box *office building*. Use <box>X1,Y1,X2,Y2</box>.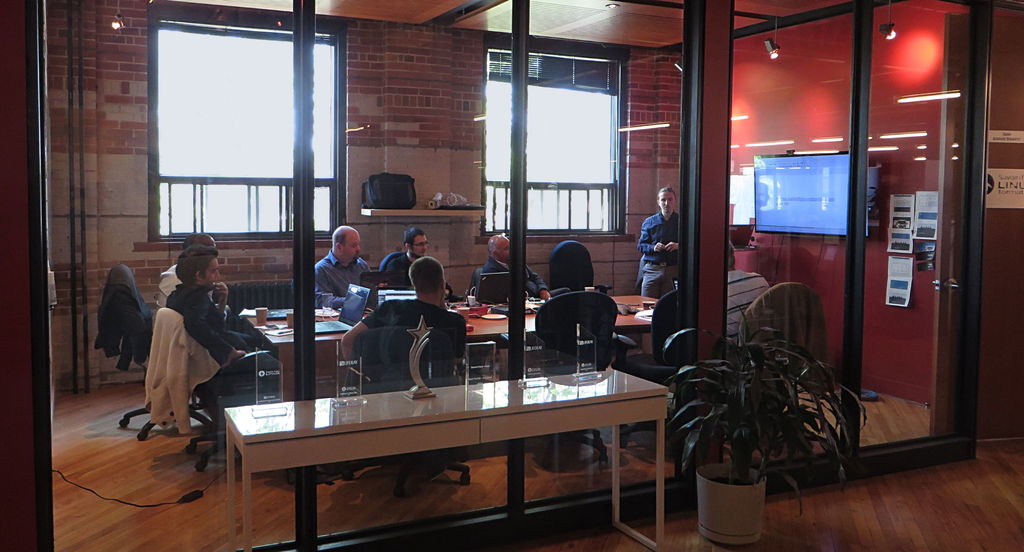
<box>0,0,1023,551</box>.
